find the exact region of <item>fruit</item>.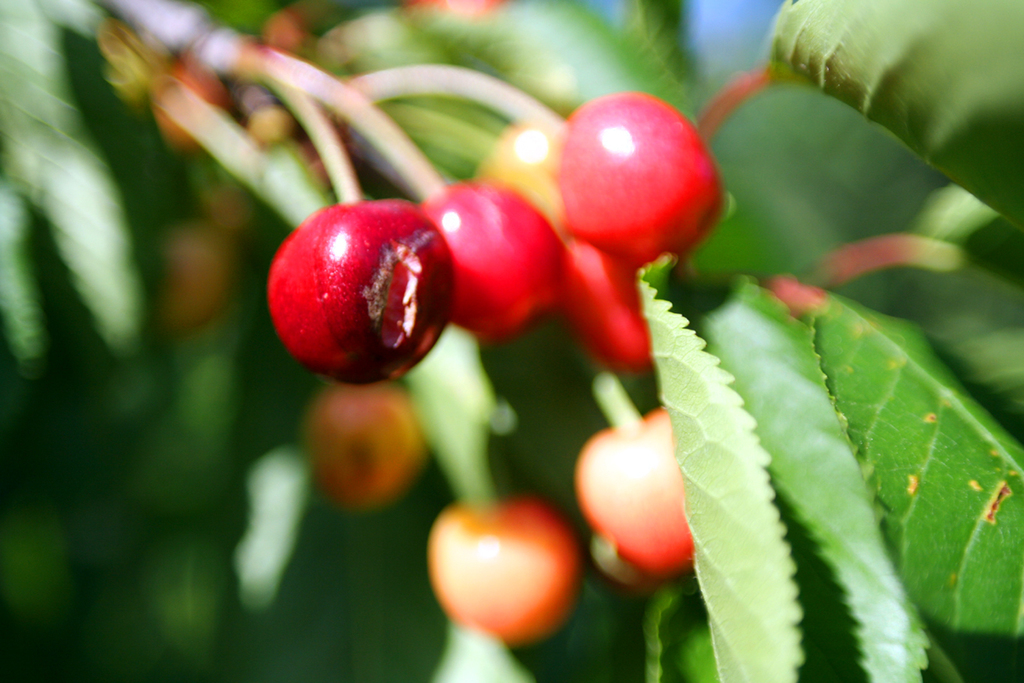
Exact region: crop(268, 198, 448, 378).
